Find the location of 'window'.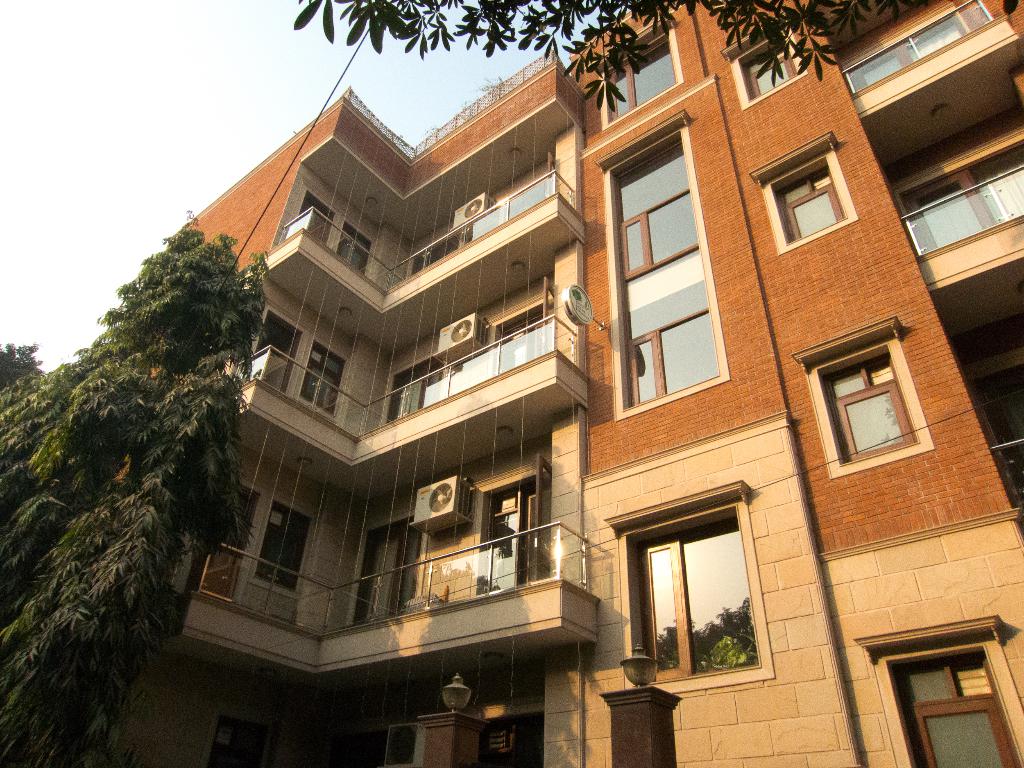
Location: <bbox>636, 515, 764, 676</bbox>.
